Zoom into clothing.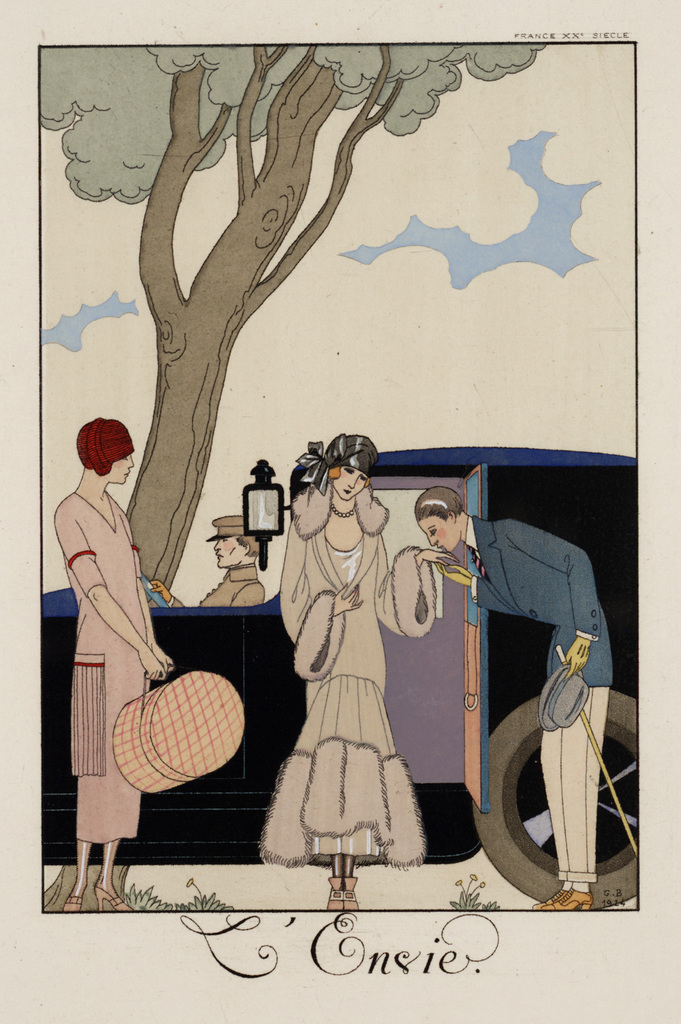
Zoom target: (x1=51, y1=485, x2=160, y2=840).
